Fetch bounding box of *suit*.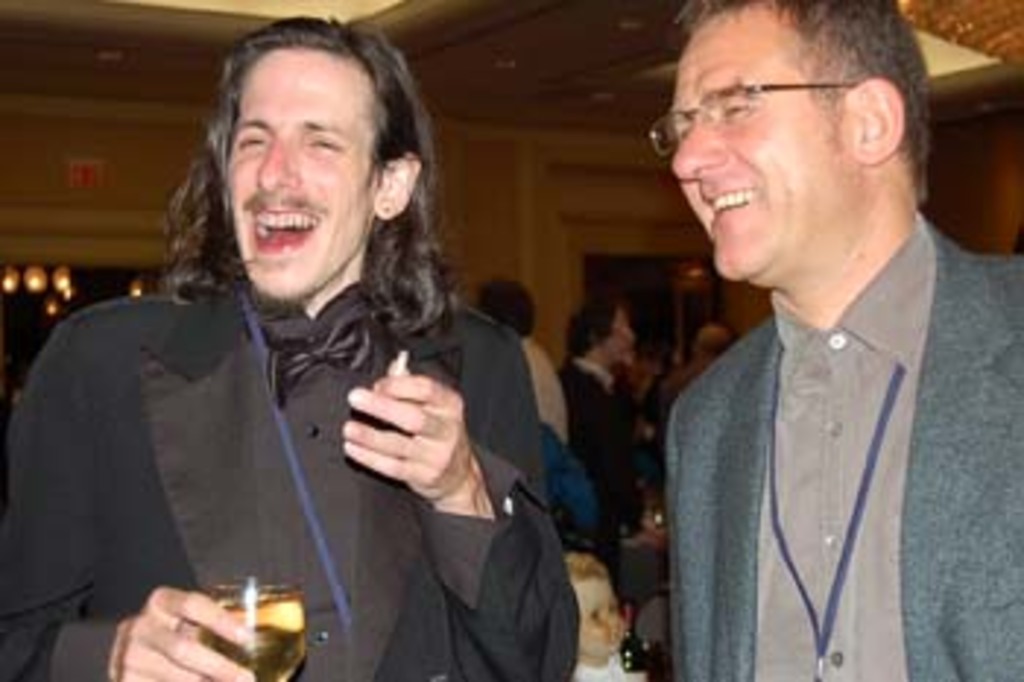
Bbox: detection(641, 158, 995, 676).
